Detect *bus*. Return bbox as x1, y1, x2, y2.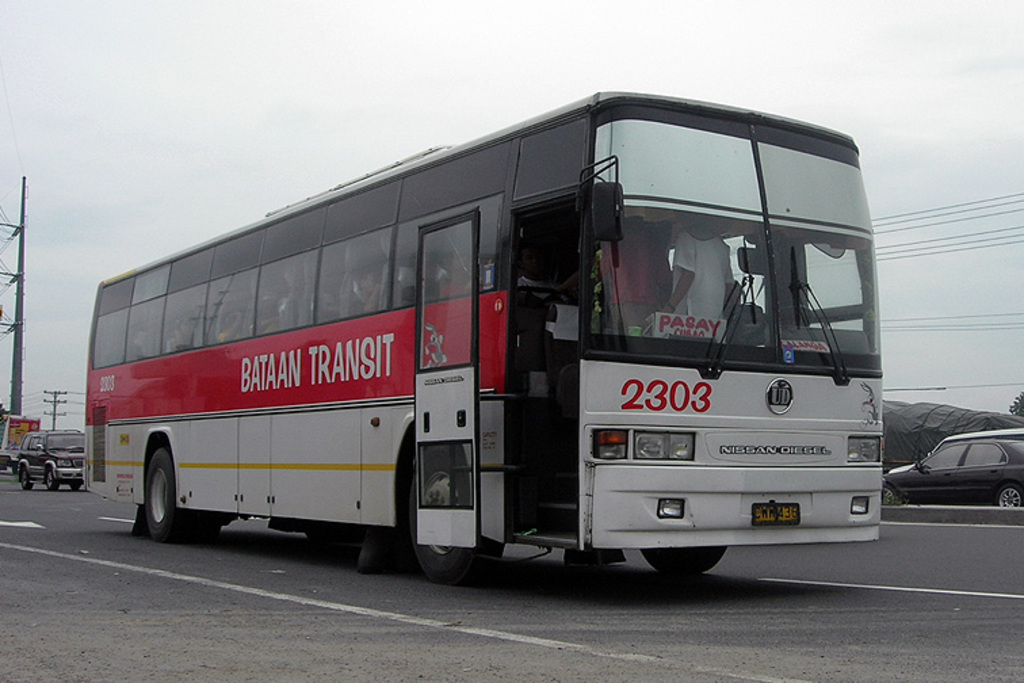
83, 83, 886, 585.
